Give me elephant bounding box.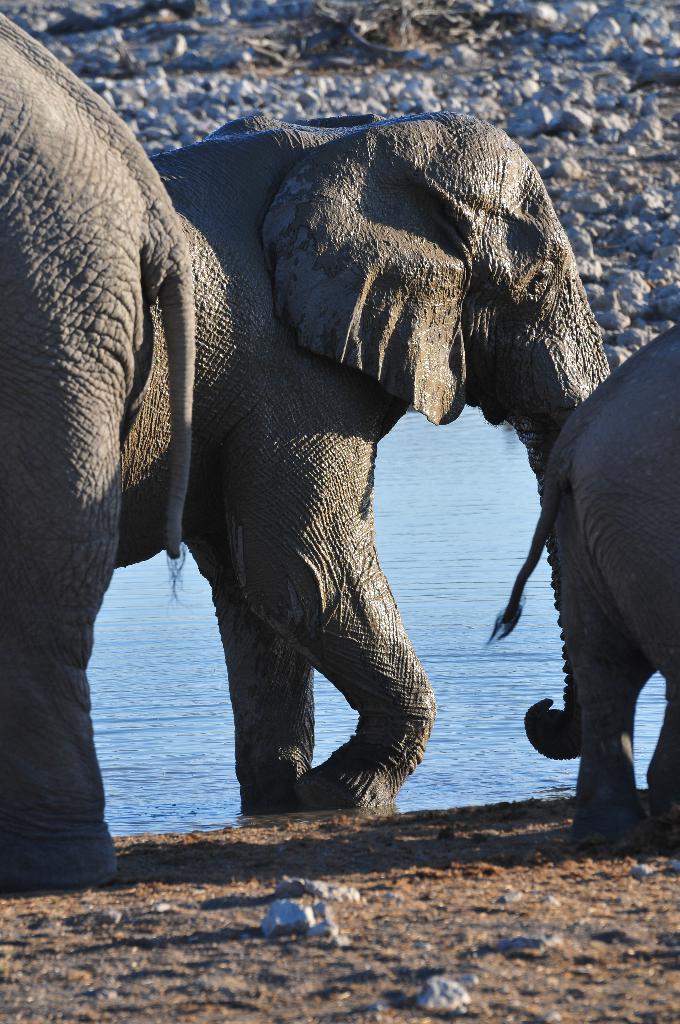
(x1=0, y1=6, x2=197, y2=888).
